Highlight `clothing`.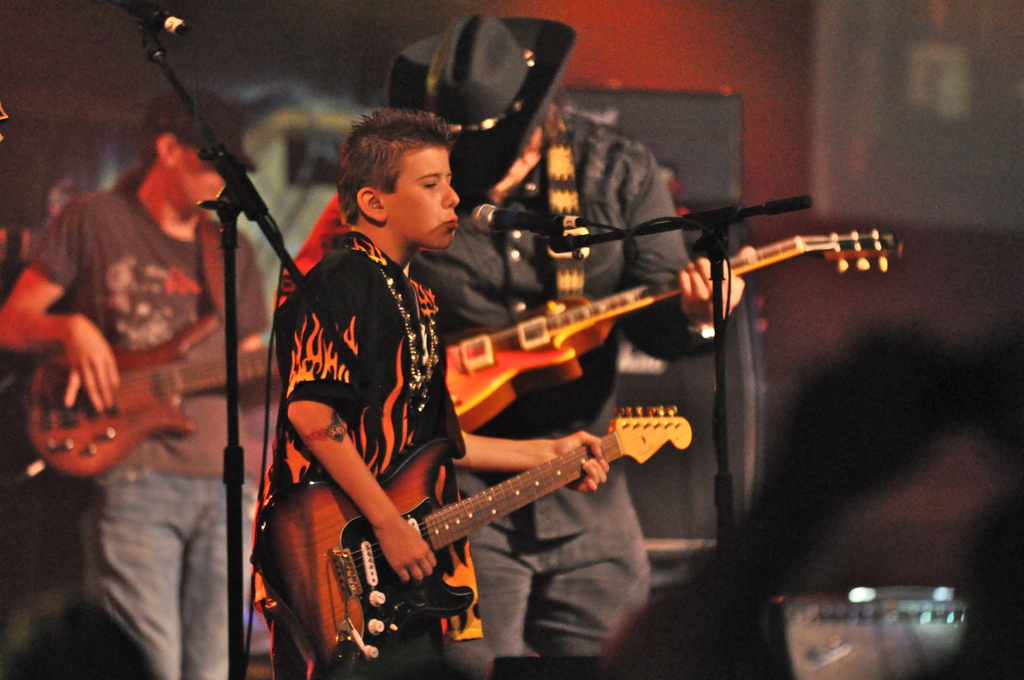
Highlighted region: 257, 232, 493, 679.
